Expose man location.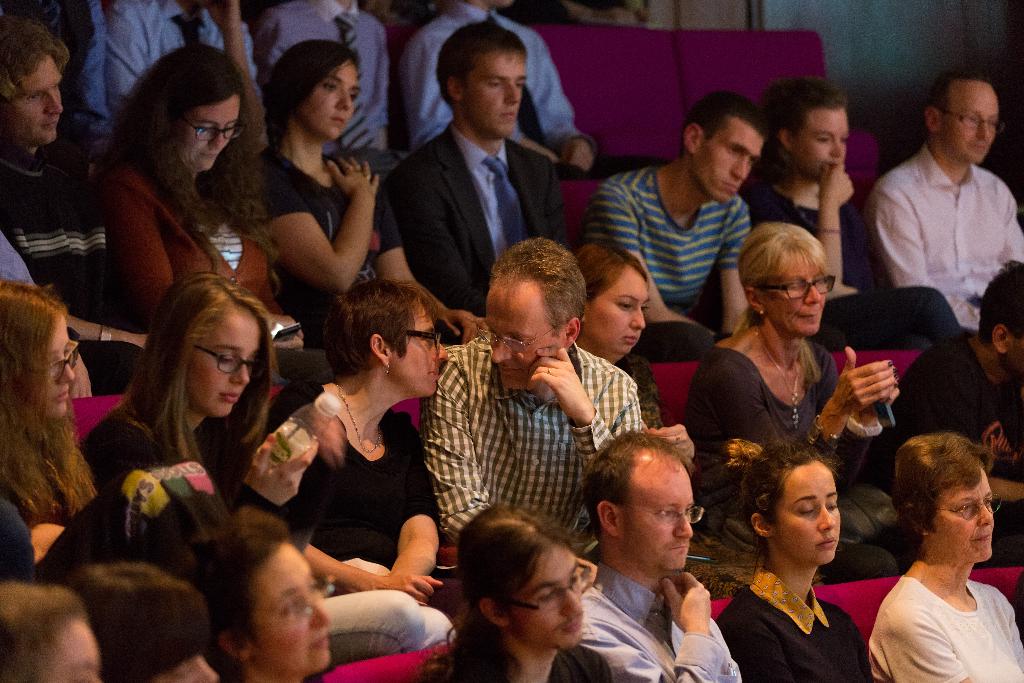
Exposed at rect(360, 43, 595, 331).
